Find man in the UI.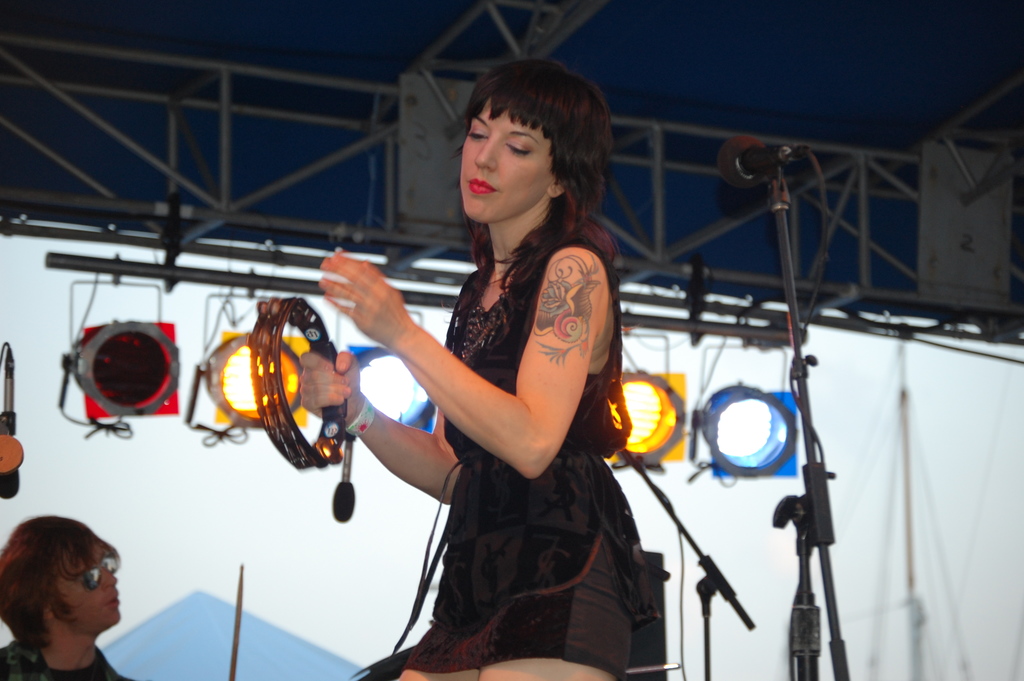
UI element at {"left": 0, "top": 518, "right": 140, "bottom": 680}.
